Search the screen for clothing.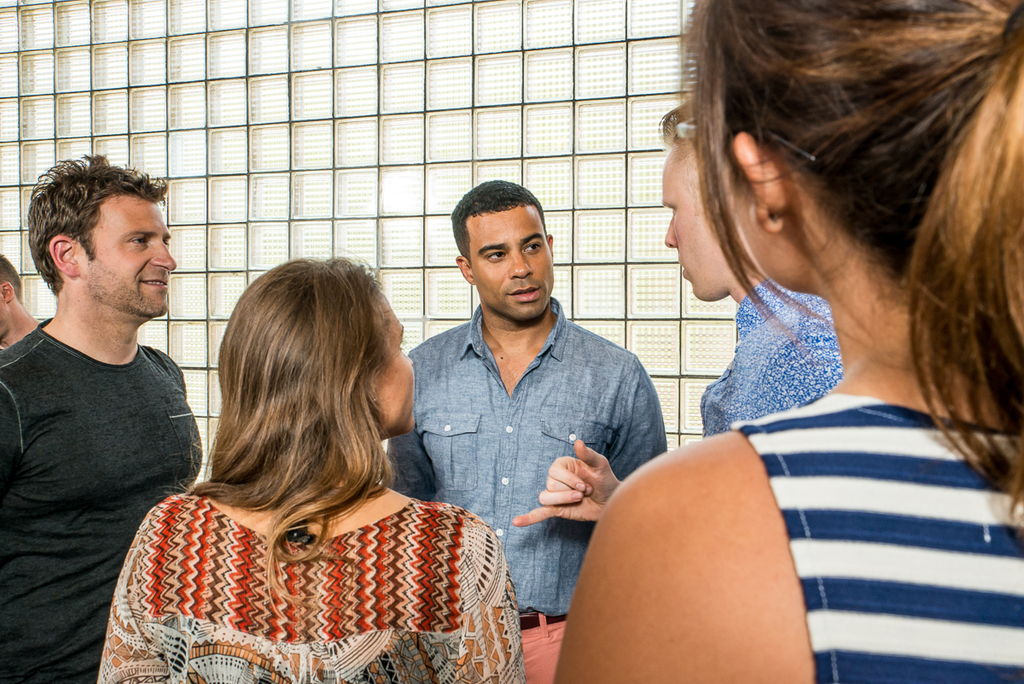
Found at (744,384,1023,683).
